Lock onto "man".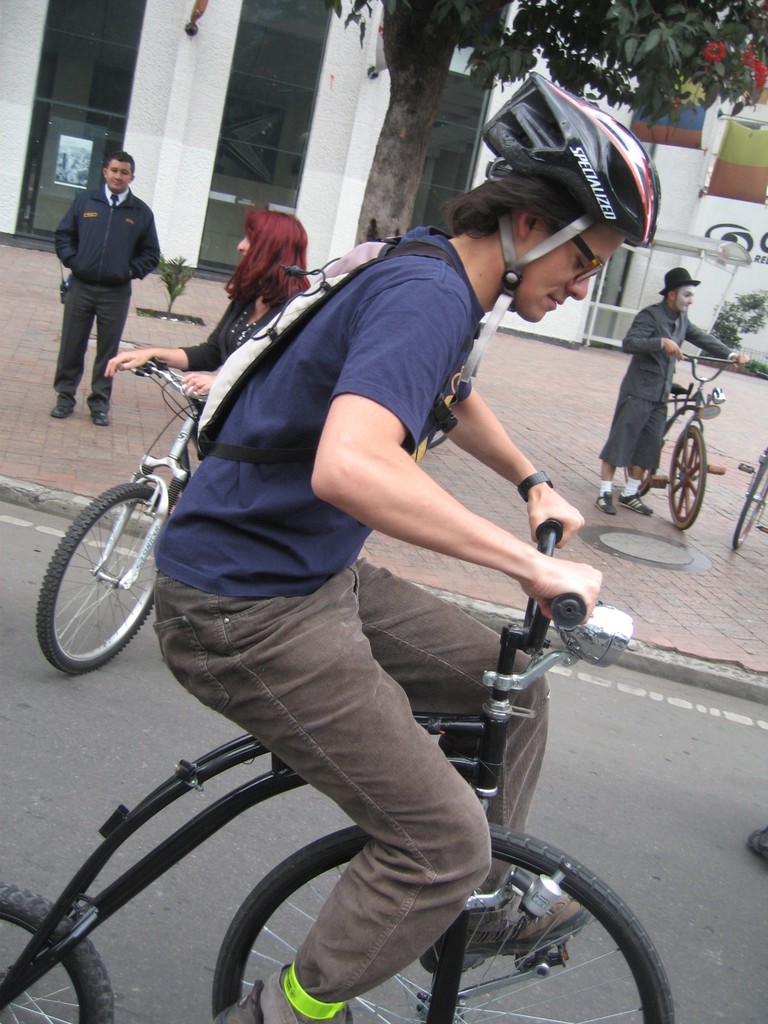
Locked: select_region(150, 76, 660, 1023).
